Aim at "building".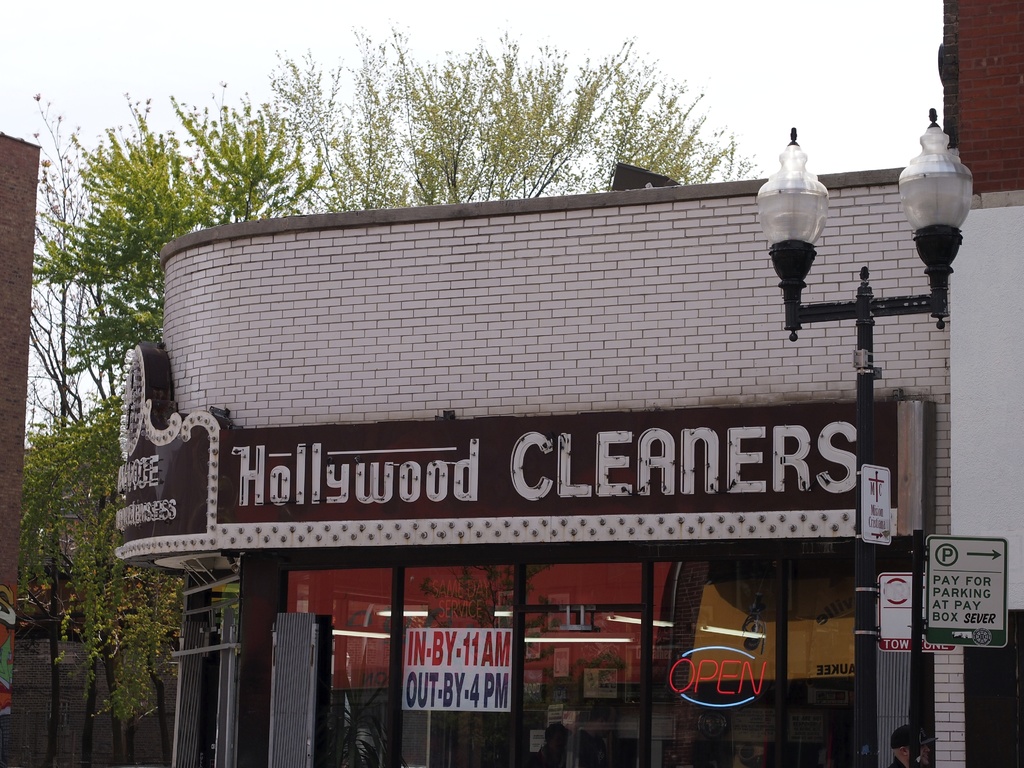
Aimed at [0, 131, 40, 766].
